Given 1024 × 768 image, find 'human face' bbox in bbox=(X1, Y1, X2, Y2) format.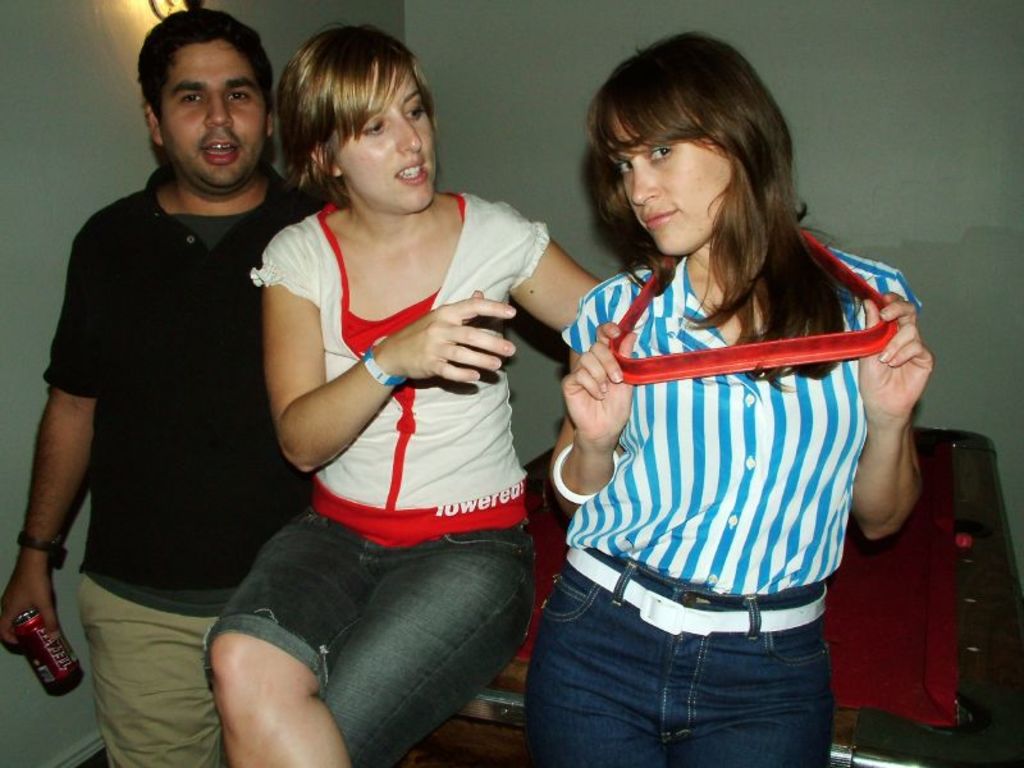
bbox=(329, 77, 436, 216).
